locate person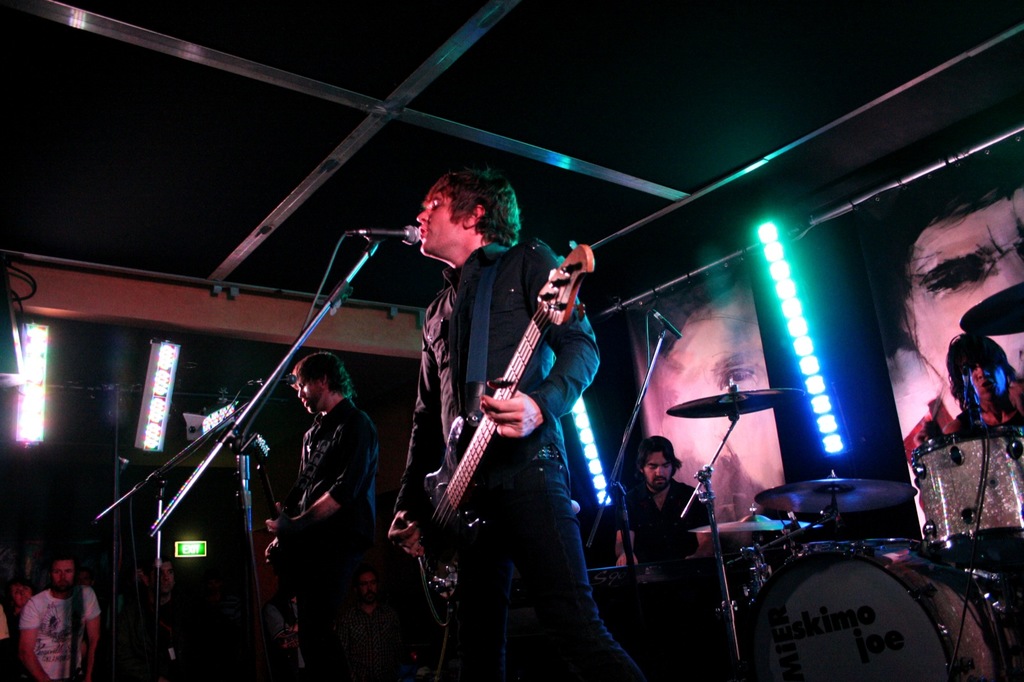
[899,170,1023,456]
